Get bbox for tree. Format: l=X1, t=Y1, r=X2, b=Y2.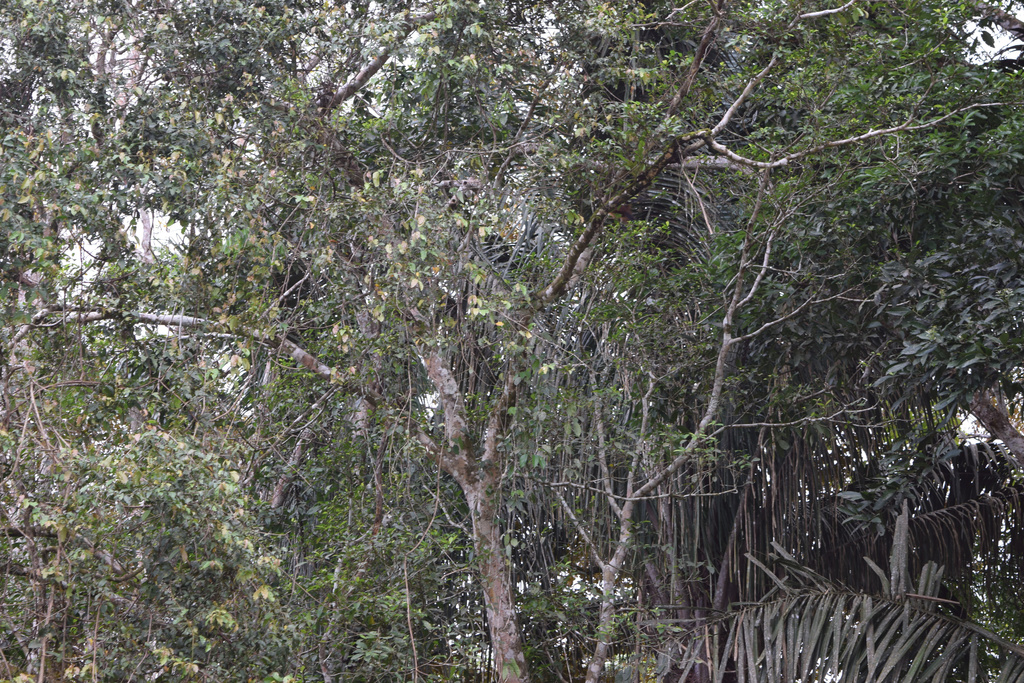
l=31, t=0, r=1009, b=622.
